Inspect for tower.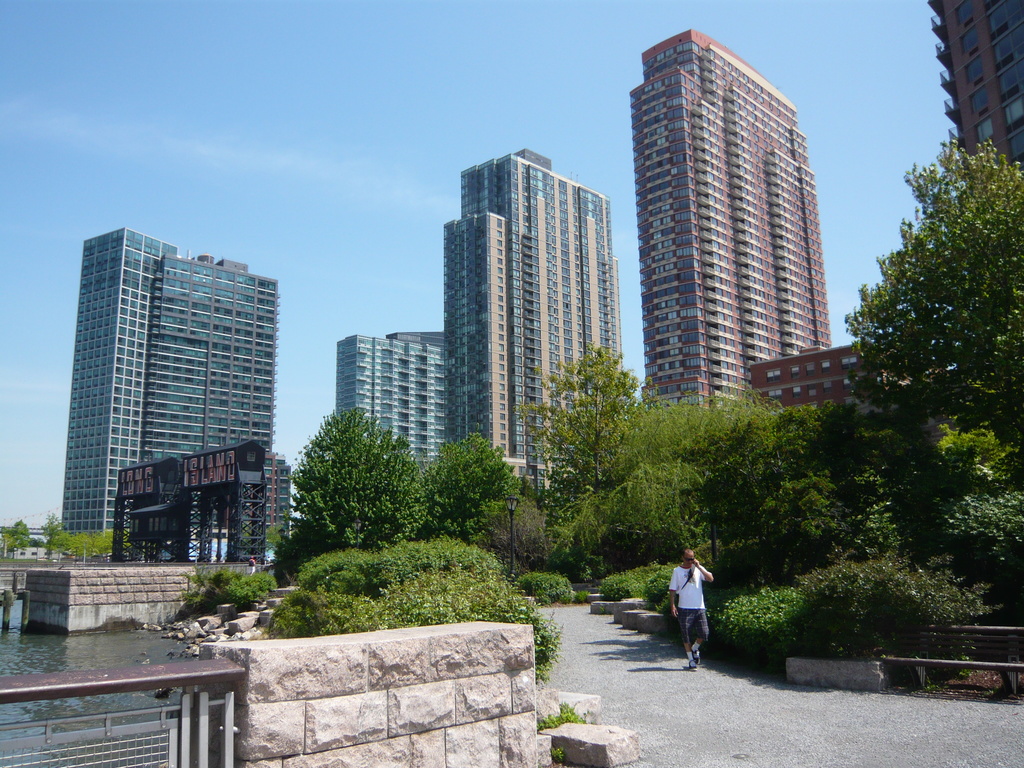
Inspection: bbox(448, 157, 632, 488).
